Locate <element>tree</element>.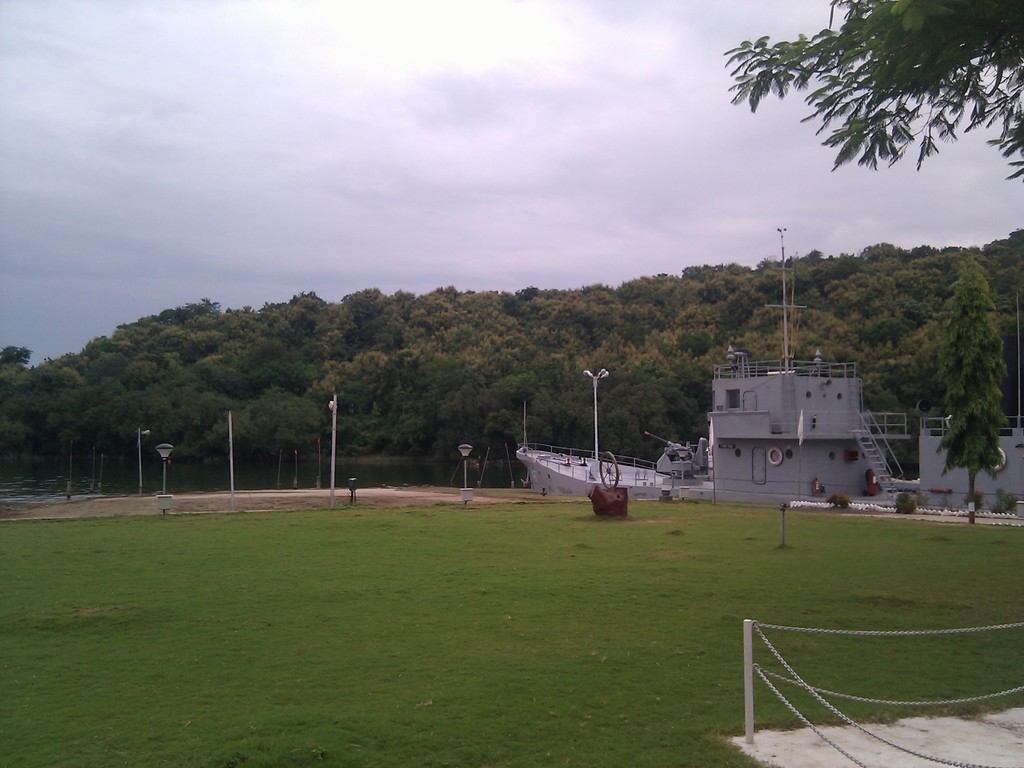
Bounding box: x1=618, y1=271, x2=708, y2=355.
